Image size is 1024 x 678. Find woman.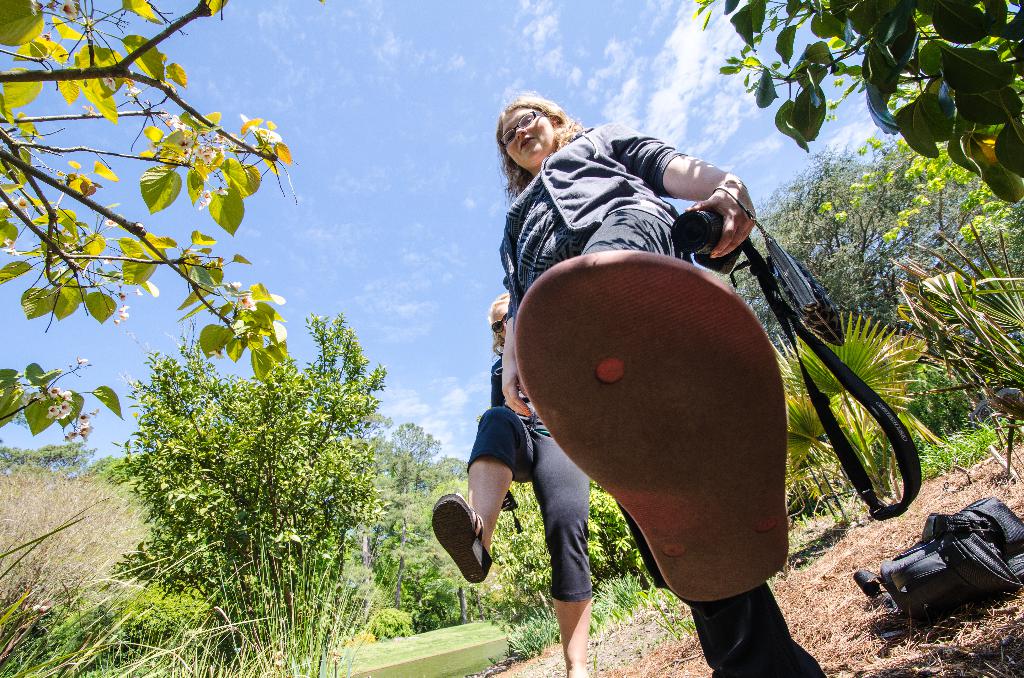
Rect(502, 85, 760, 675).
